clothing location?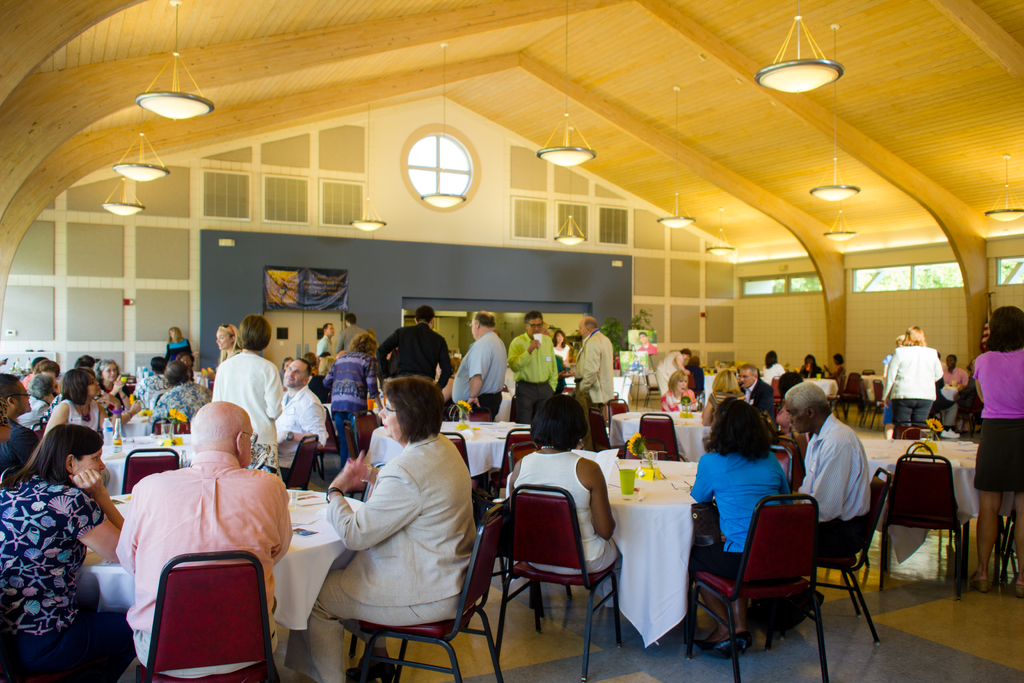
bbox=(150, 373, 209, 419)
